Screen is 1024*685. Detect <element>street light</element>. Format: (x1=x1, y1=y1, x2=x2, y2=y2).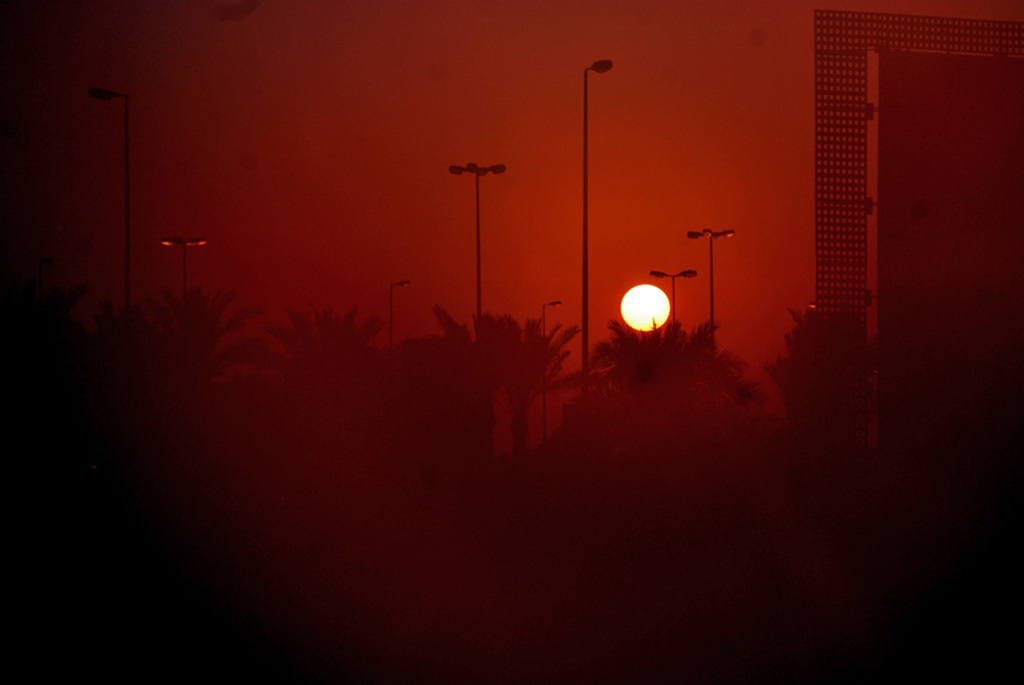
(x1=87, y1=84, x2=133, y2=313).
